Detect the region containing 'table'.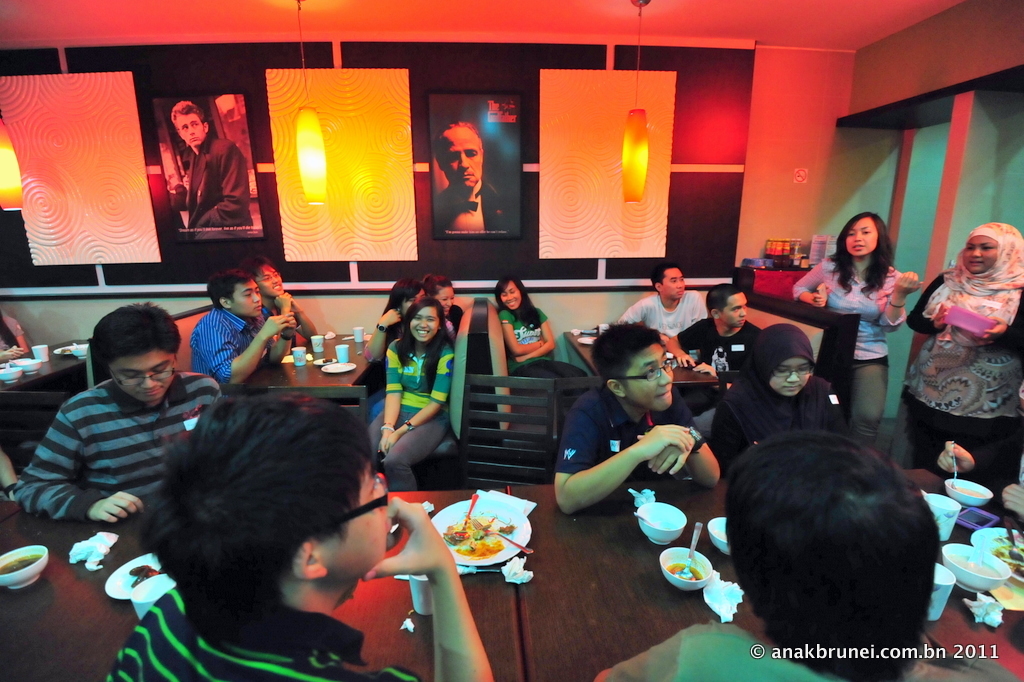
detection(0, 469, 1023, 681).
